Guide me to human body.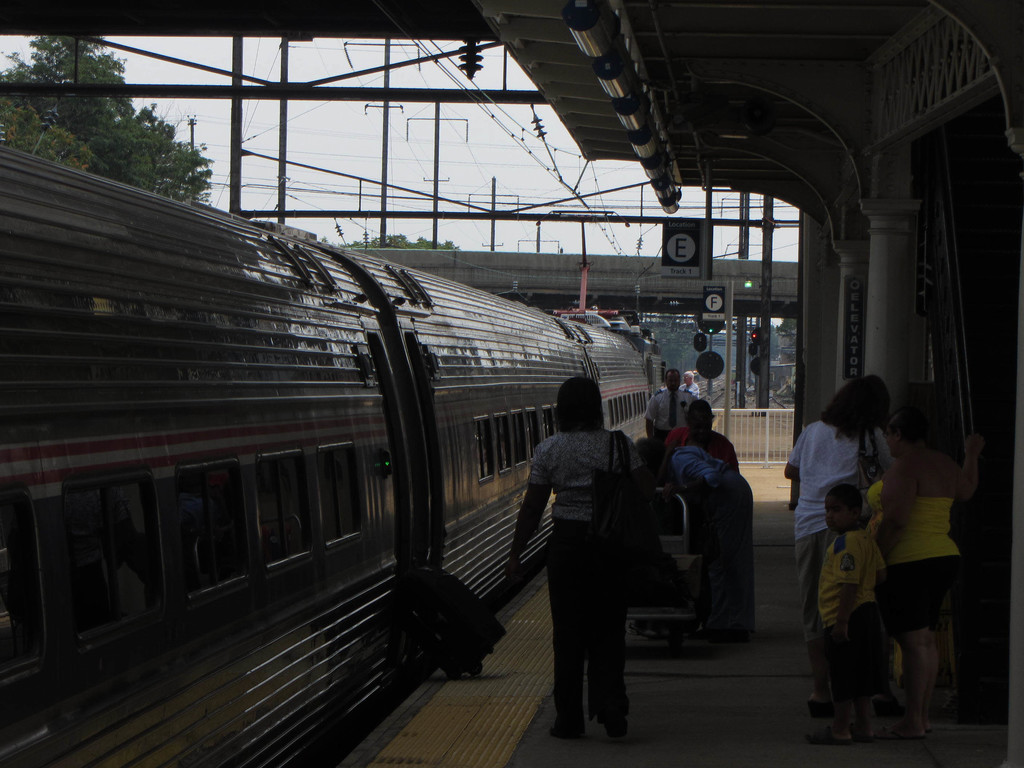
Guidance: box=[779, 371, 886, 708].
